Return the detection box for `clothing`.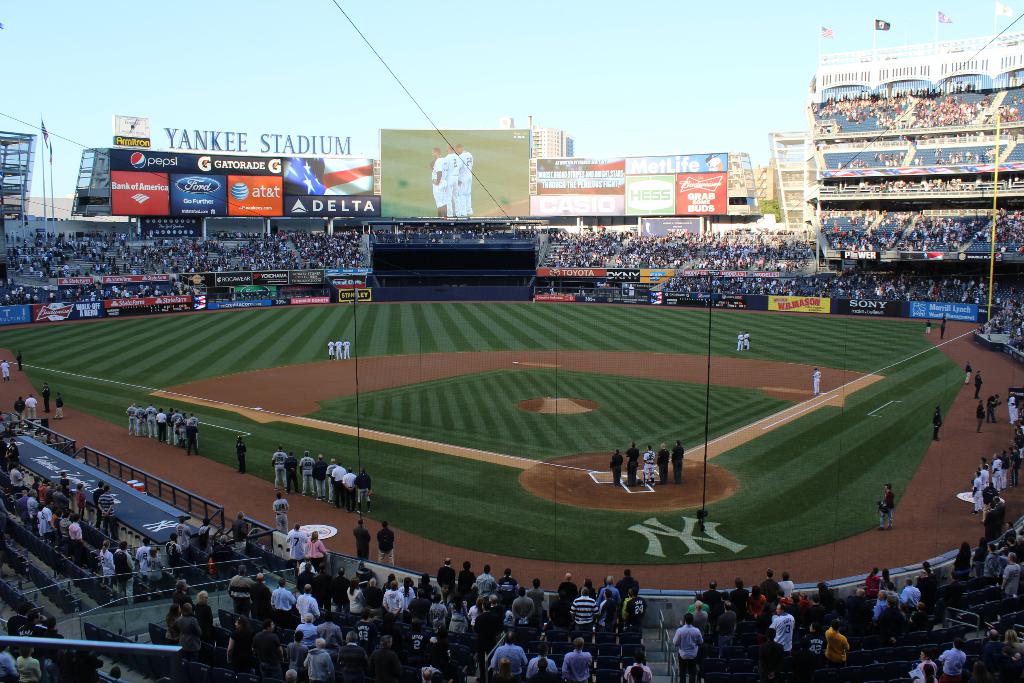
<box>655,449,668,479</box>.
